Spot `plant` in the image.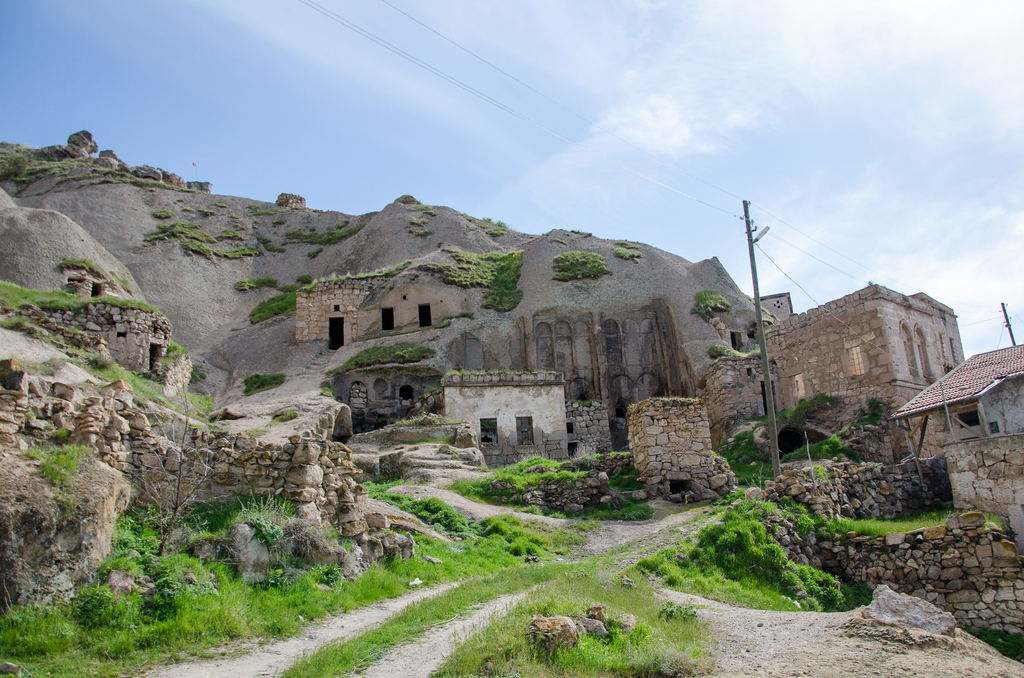
`plant` found at [x1=285, y1=217, x2=364, y2=256].
